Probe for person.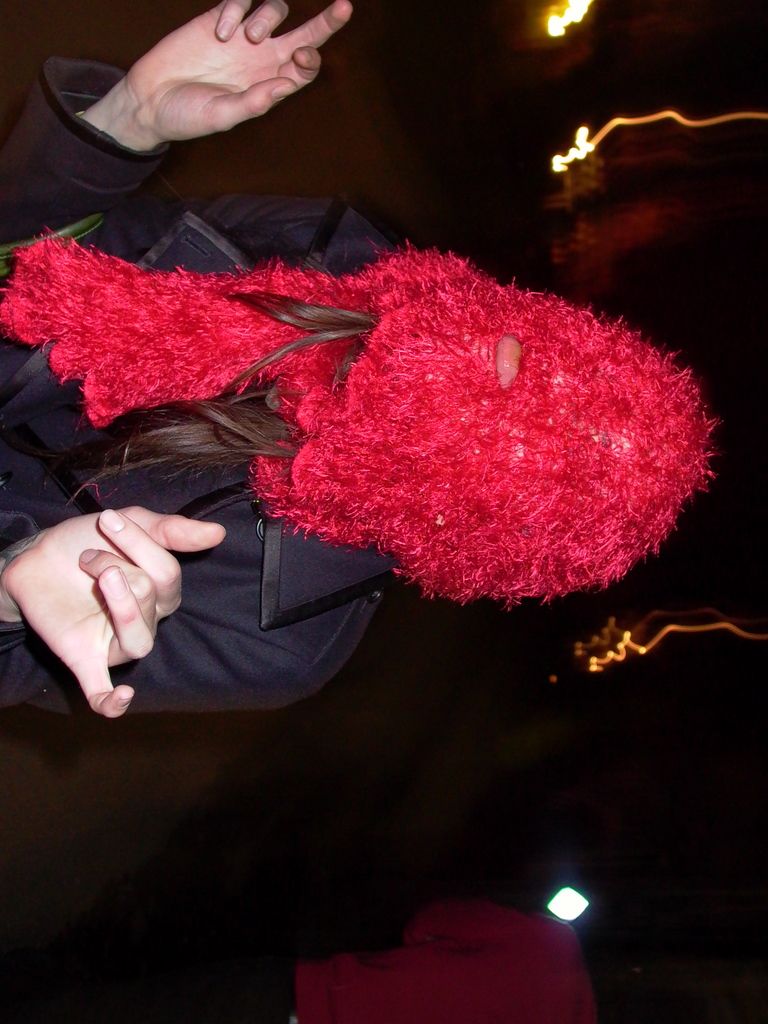
Probe result: pyautogui.locateOnScreen(0, 0, 728, 726).
